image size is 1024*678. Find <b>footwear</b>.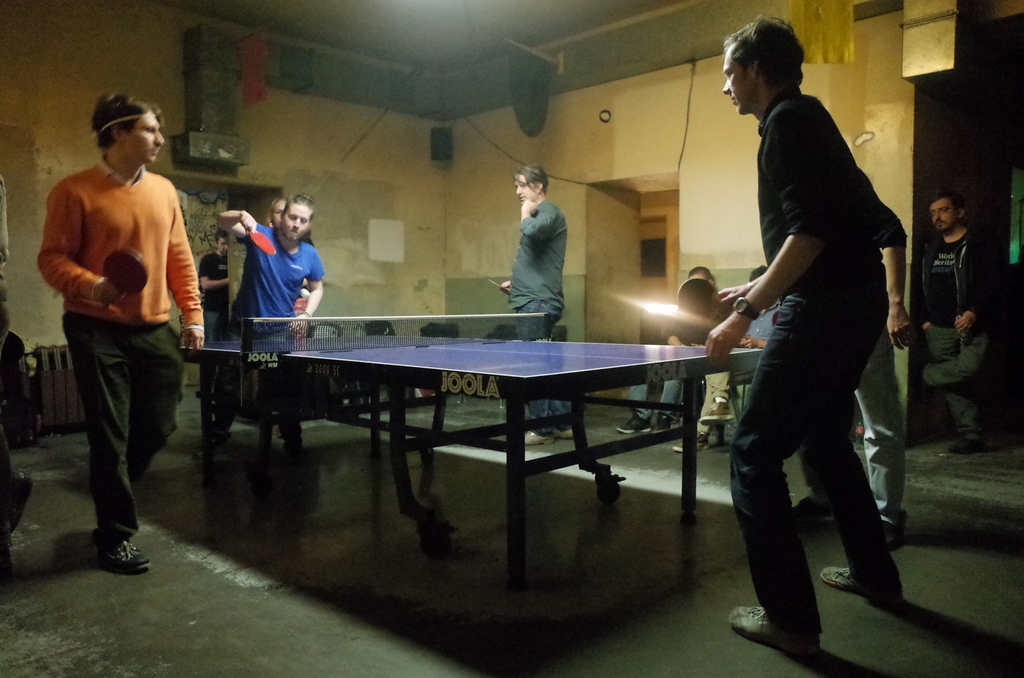
x1=525 y1=428 x2=552 y2=443.
